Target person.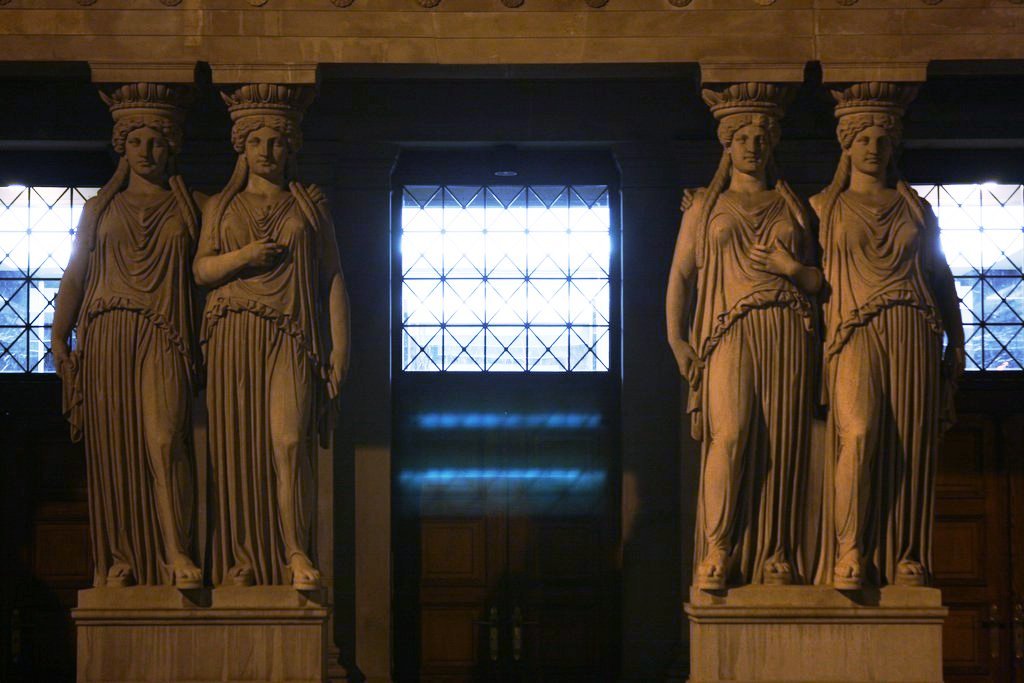
Target region: select_region(47, 82, 206, 592).
